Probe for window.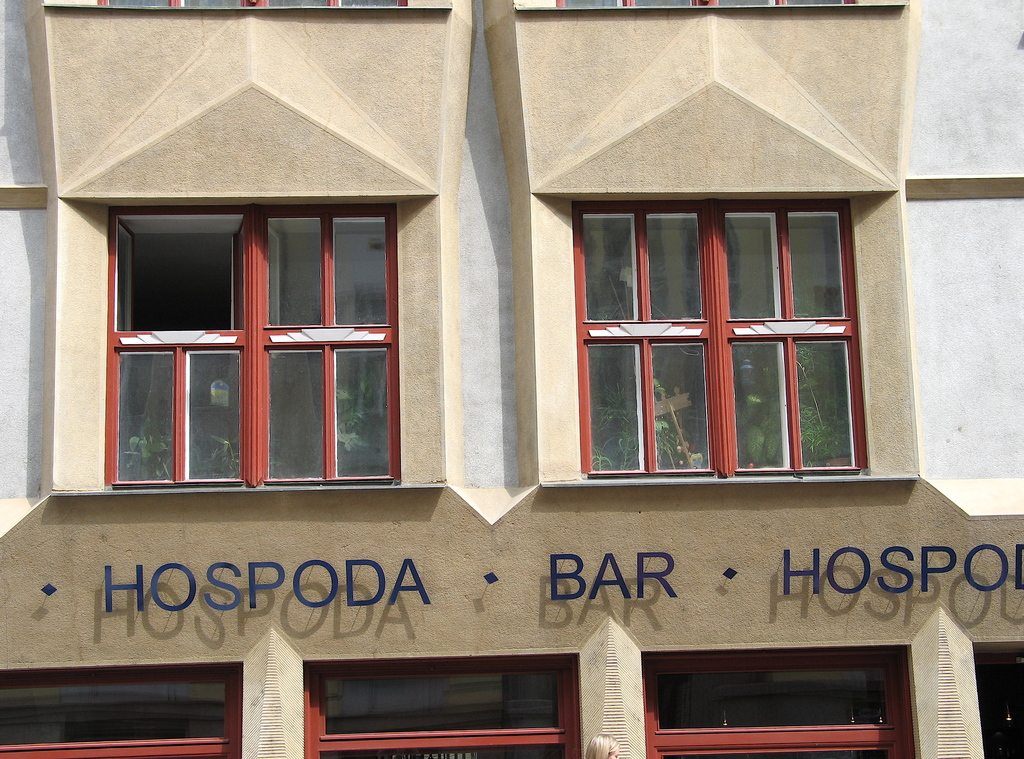
Probe result: 590, 169, 895, 493.
